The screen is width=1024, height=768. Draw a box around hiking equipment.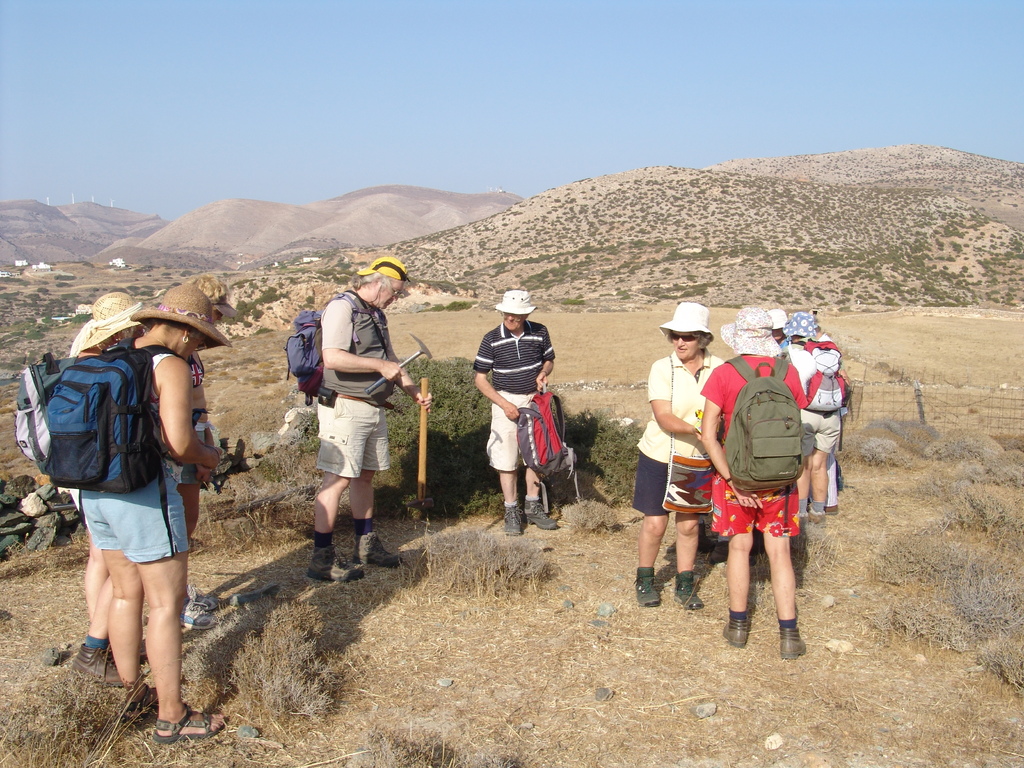
select_region(794, 335, 854, 416).
